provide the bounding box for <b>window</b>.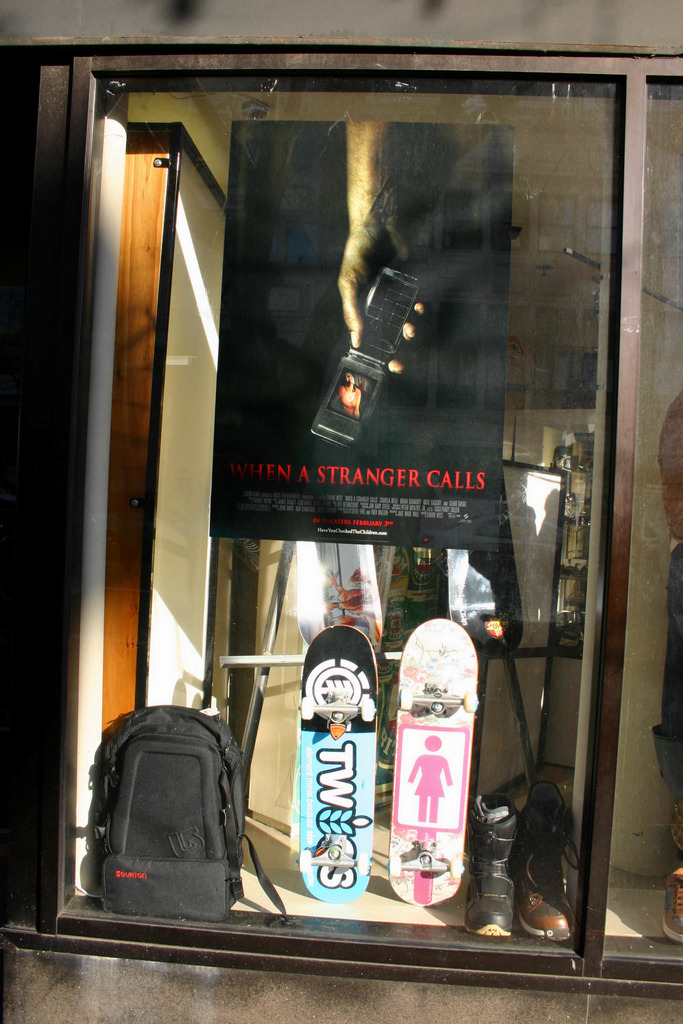
Rect(53, 77, 599, 945).
